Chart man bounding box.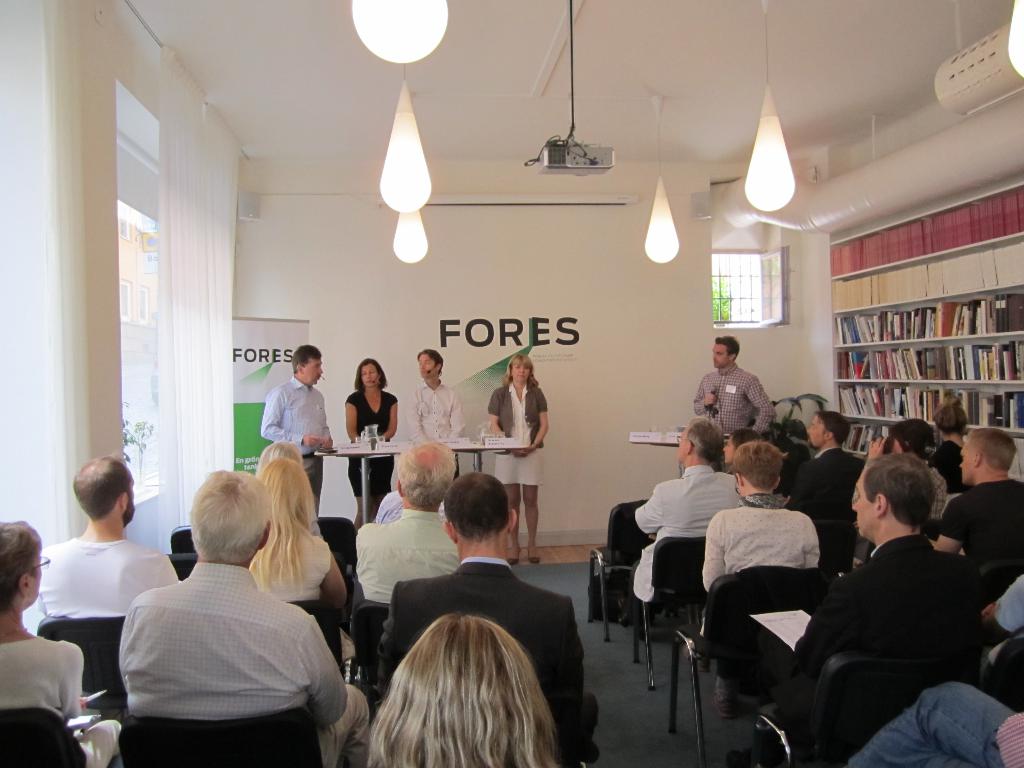
Charted: {"left": 115, "top": 467, "right": 378, "bottom": 767}.
